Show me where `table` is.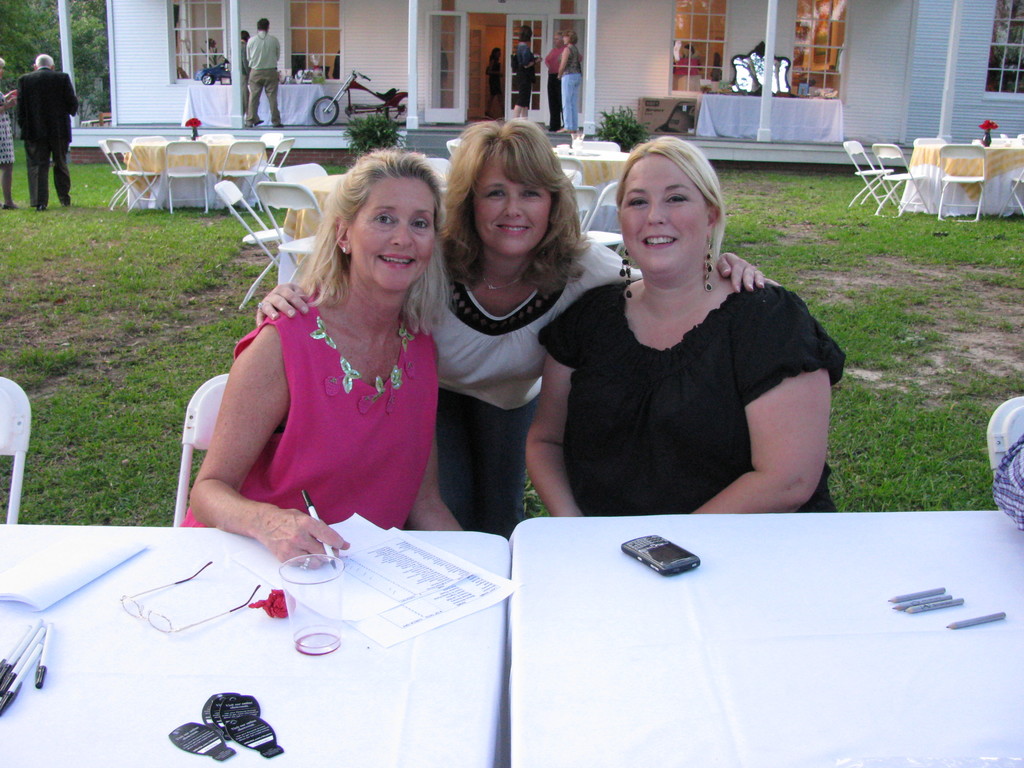
`table` is at locate(502, 509, 1023, 767).
